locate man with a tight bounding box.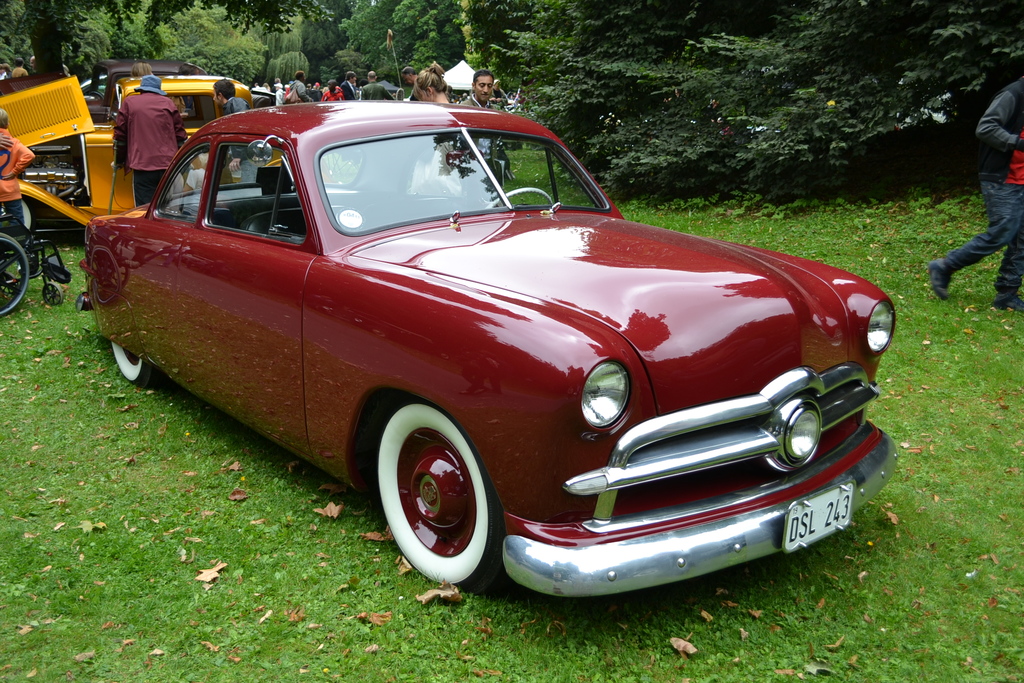
bbox(282, 69, 312, 102).
